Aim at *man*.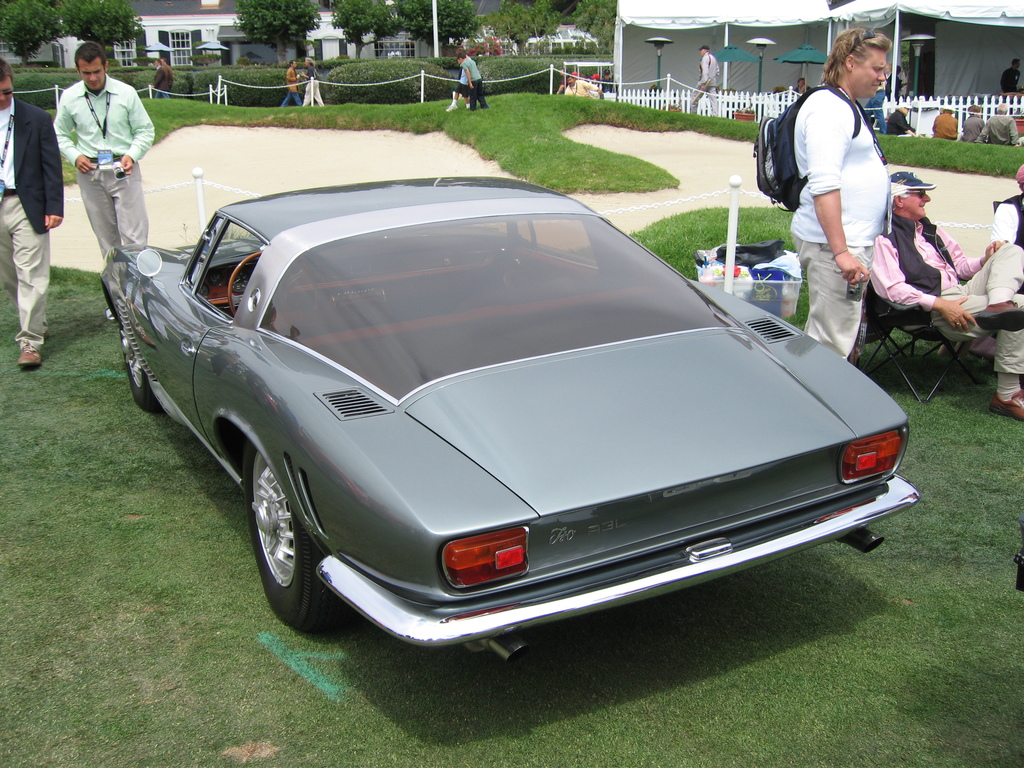
Aimed at 279, 61, 303, 104.
